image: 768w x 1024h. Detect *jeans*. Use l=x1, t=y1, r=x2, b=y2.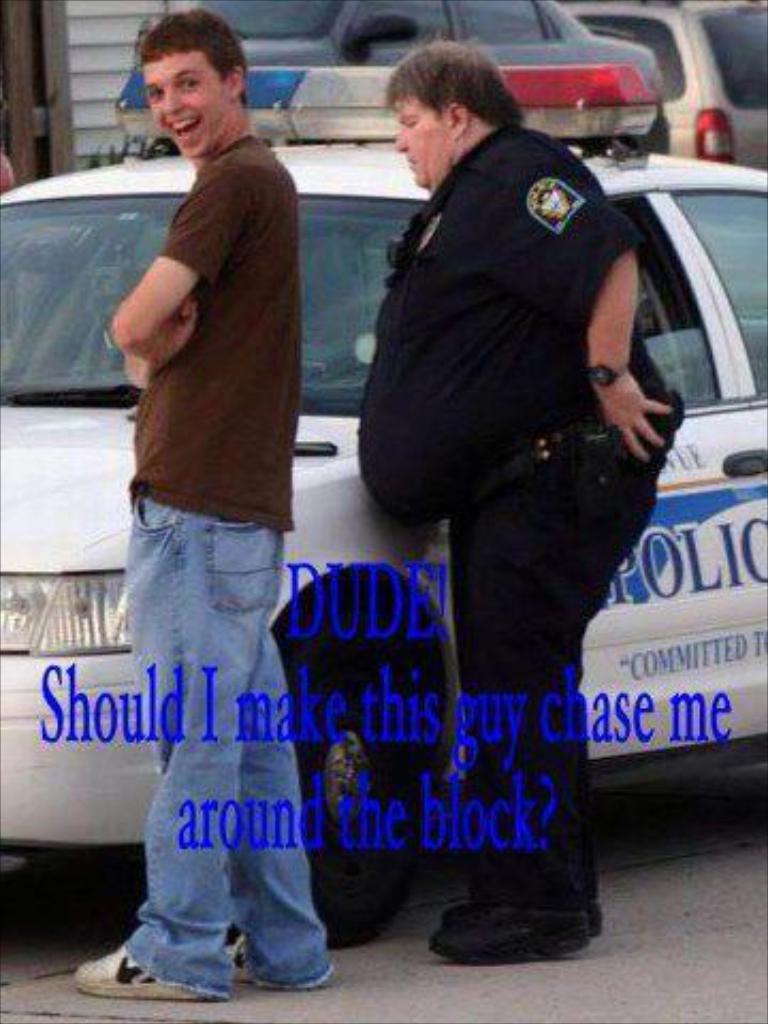
l=111, t=501, r=324, b=992.
